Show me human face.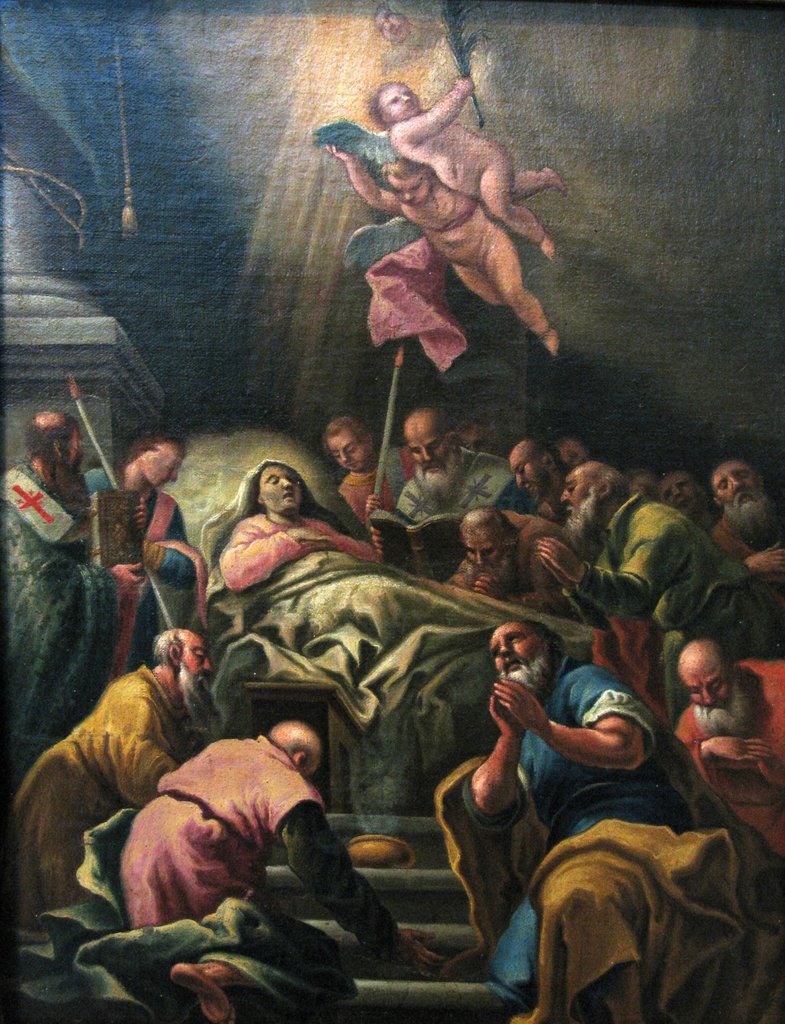
human face is here: x1=560, y1=475, x2=597, y2=540.
